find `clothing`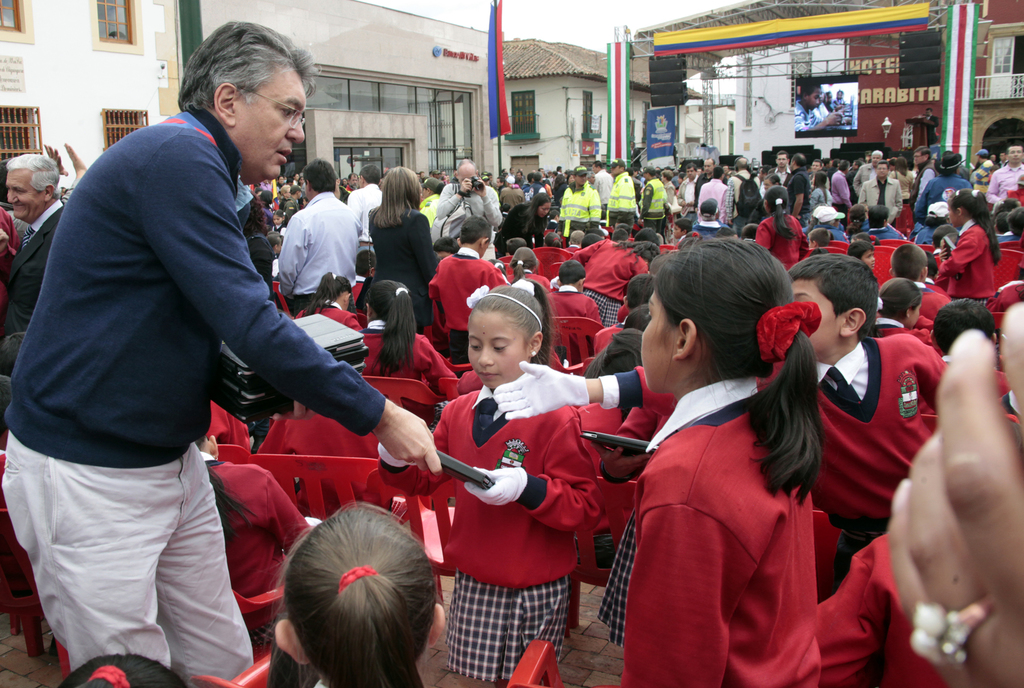
region(596, 170, 608, 209)
